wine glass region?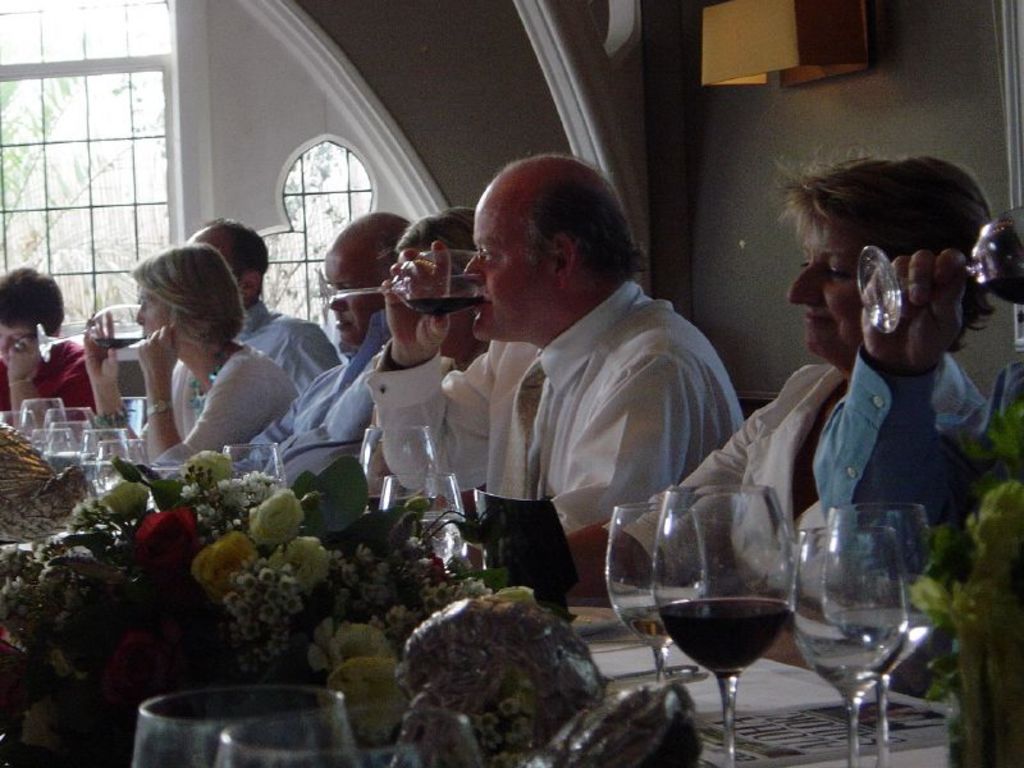
{"x1": 37, "y1": 303, "x2": 147, "y2": 361}
